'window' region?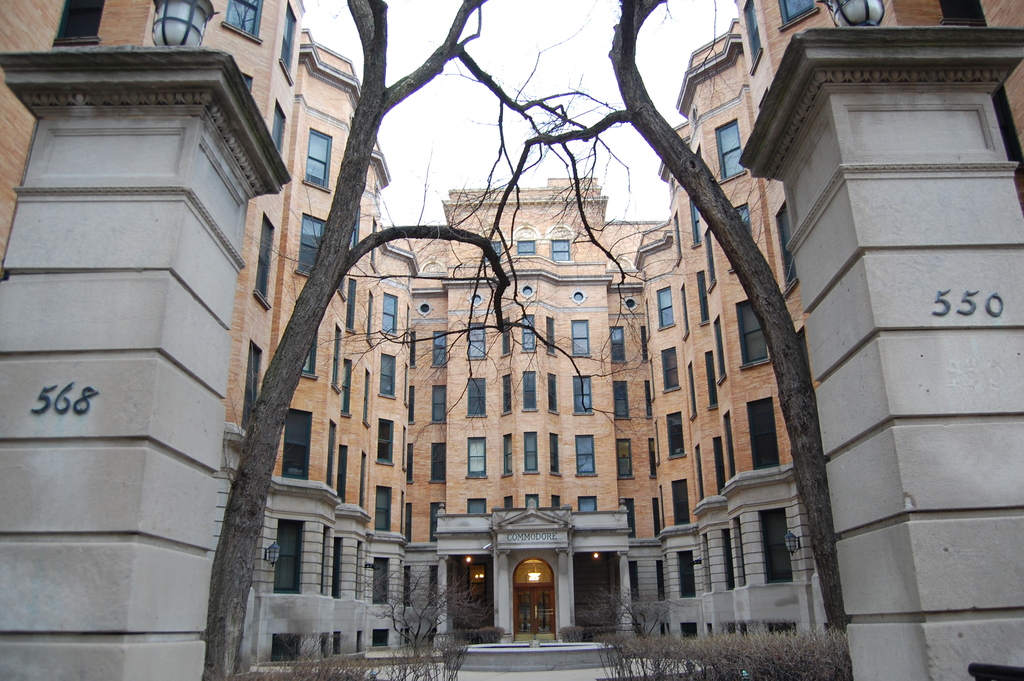
{"left": 732, "top": 198, "right": 753, "bottom": 242}
